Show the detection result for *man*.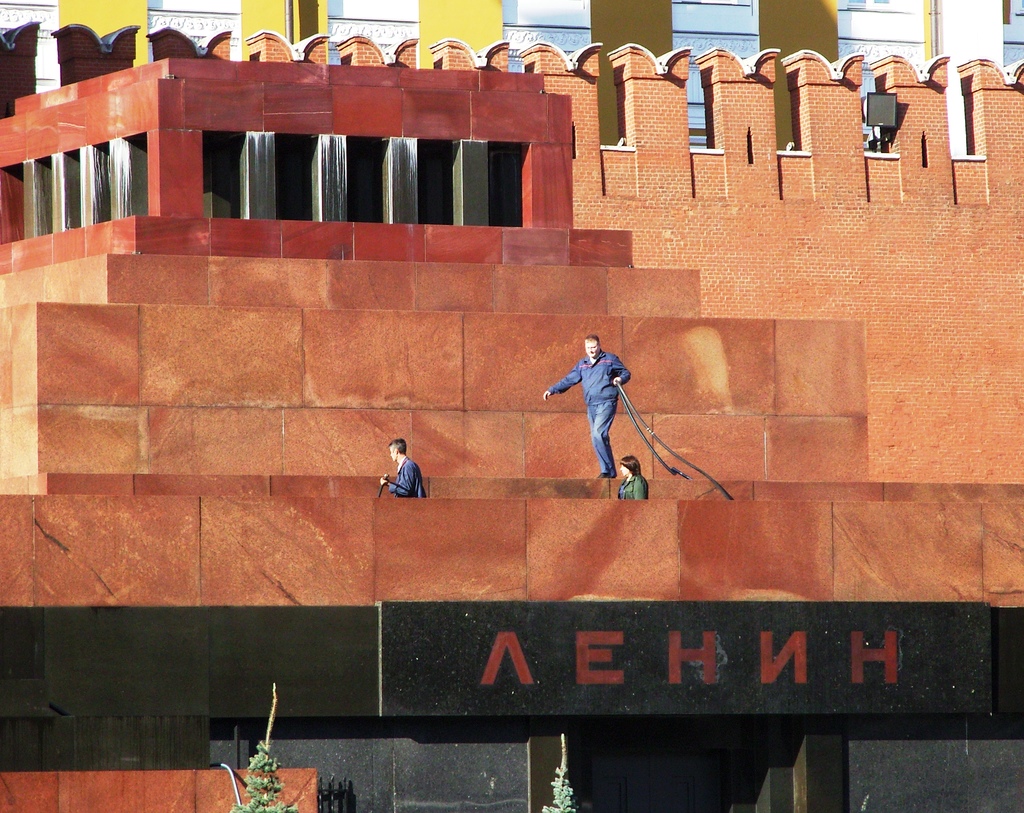
x1=374 y1=433 x2=430 y2=503.
